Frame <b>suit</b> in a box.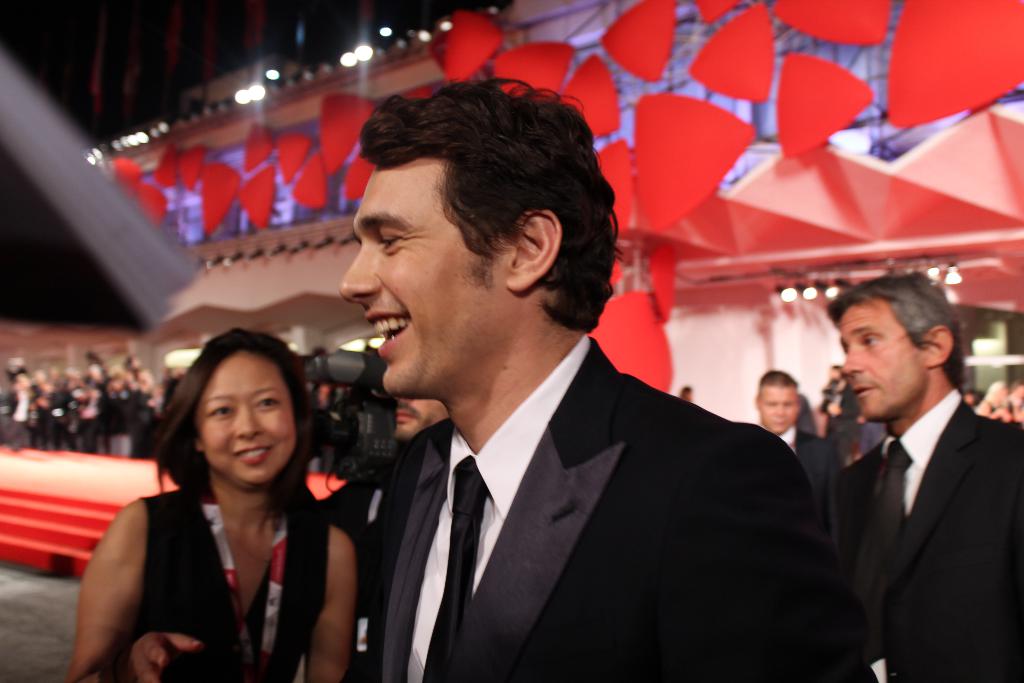
x1=321, y1=267, x2=849, y2=677.
